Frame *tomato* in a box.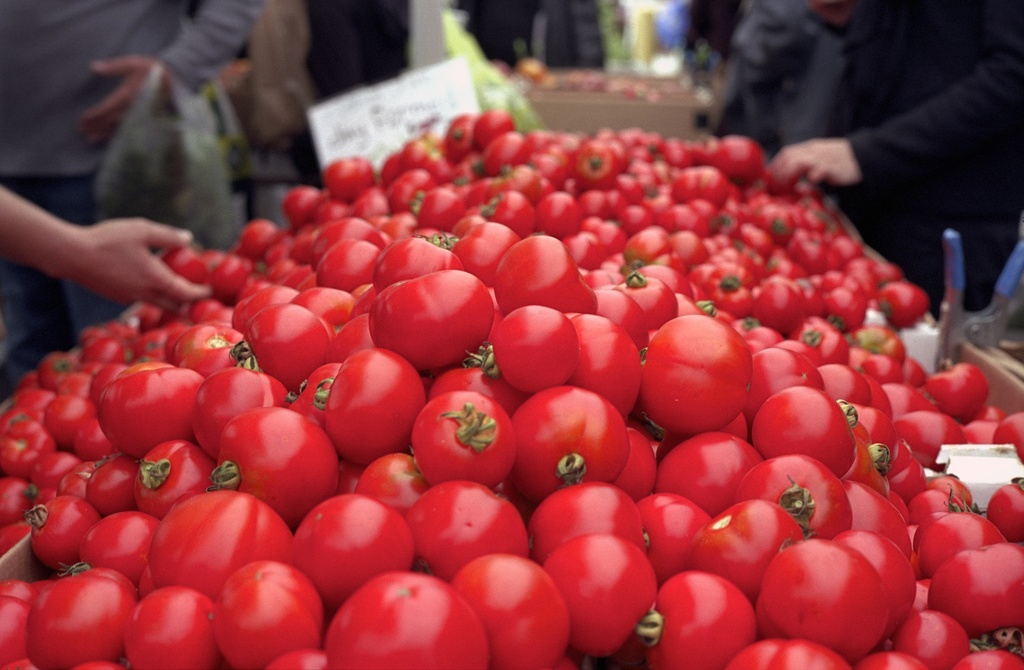
l=371, t=260, r=501, b=371.
